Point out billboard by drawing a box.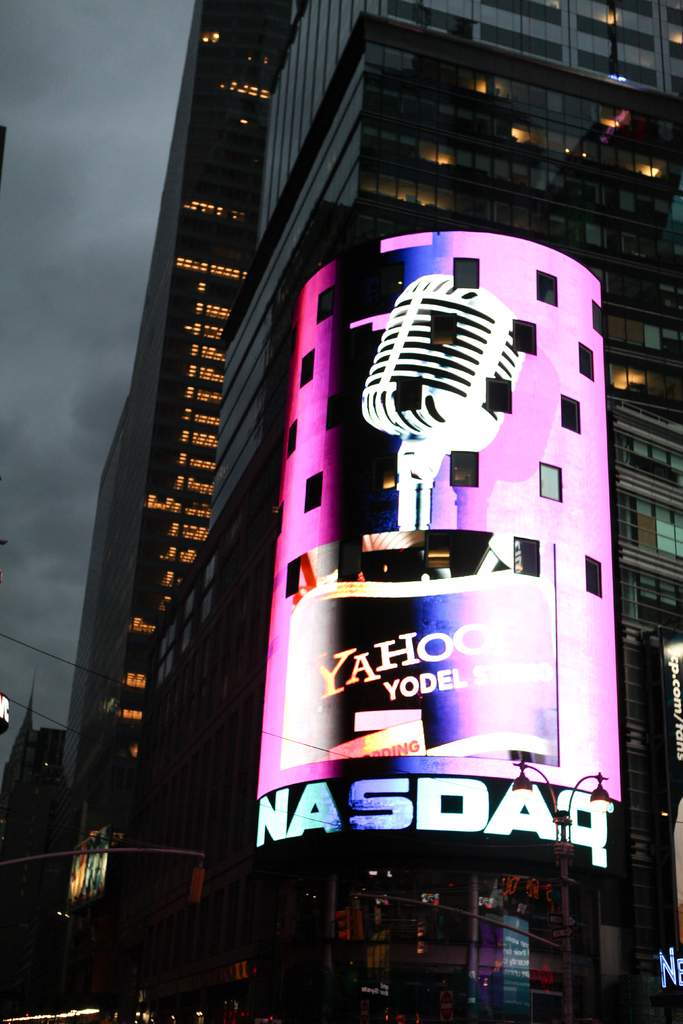
box(248, 220, 612, 846).
